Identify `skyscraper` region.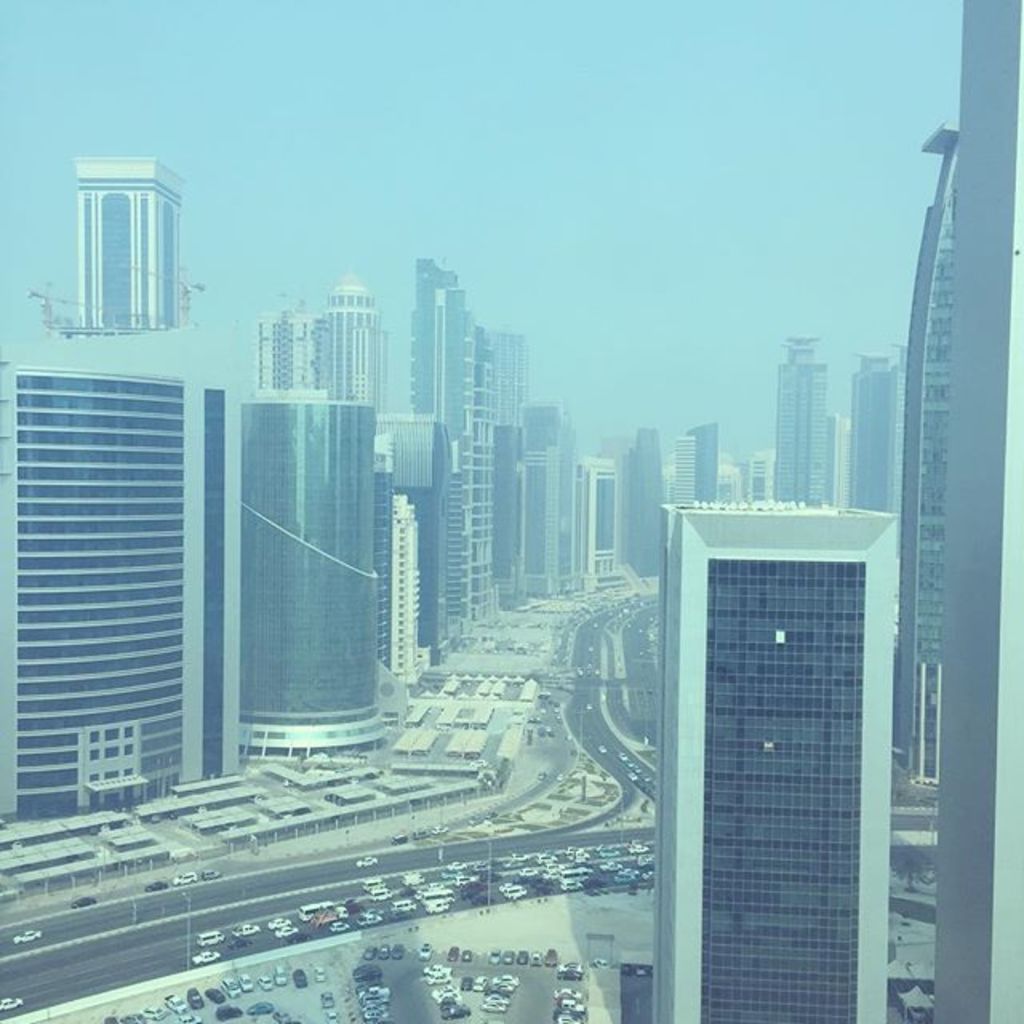
Region: [left=232, top=373, right=382, bottom=746].
